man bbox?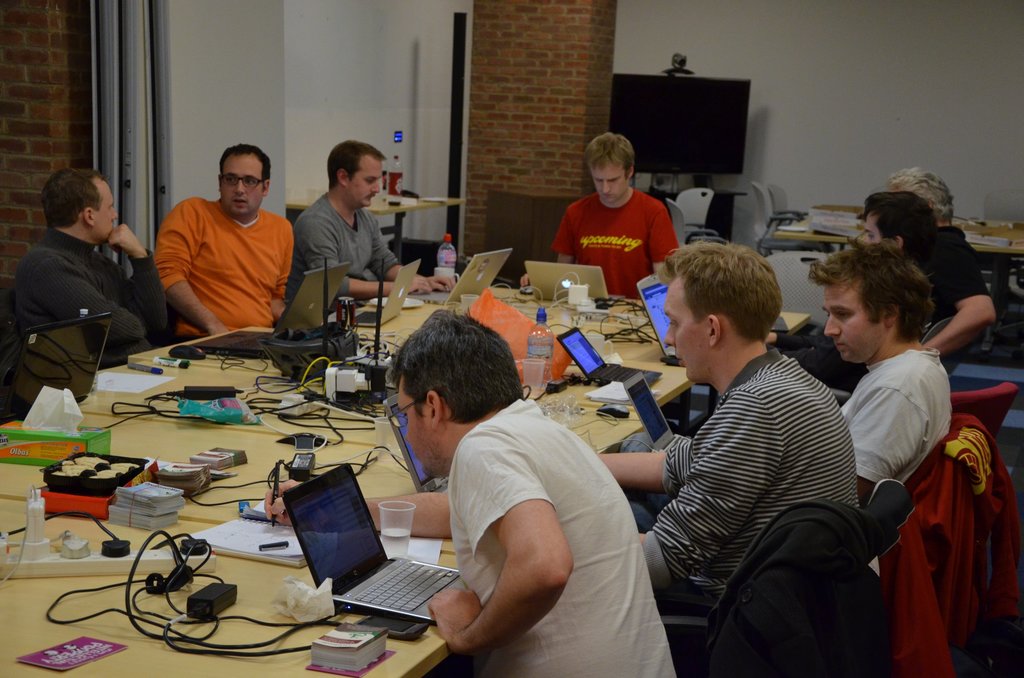
detection(878, 161, 995, 386)
